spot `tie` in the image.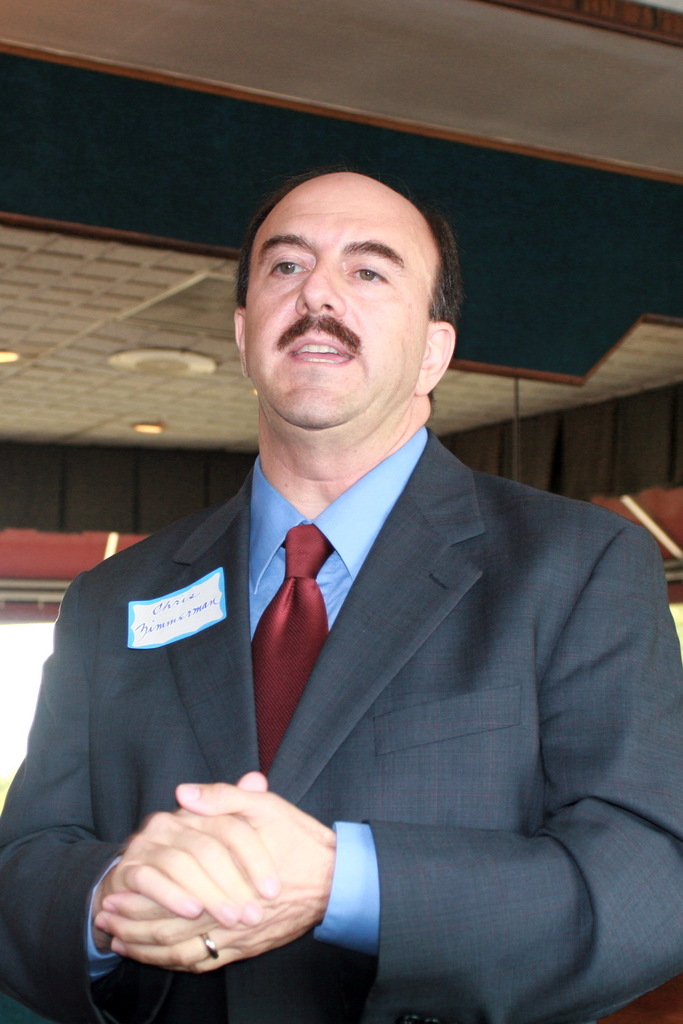
`tie` found at [left=249, top=526, right=342, bottom=769].
